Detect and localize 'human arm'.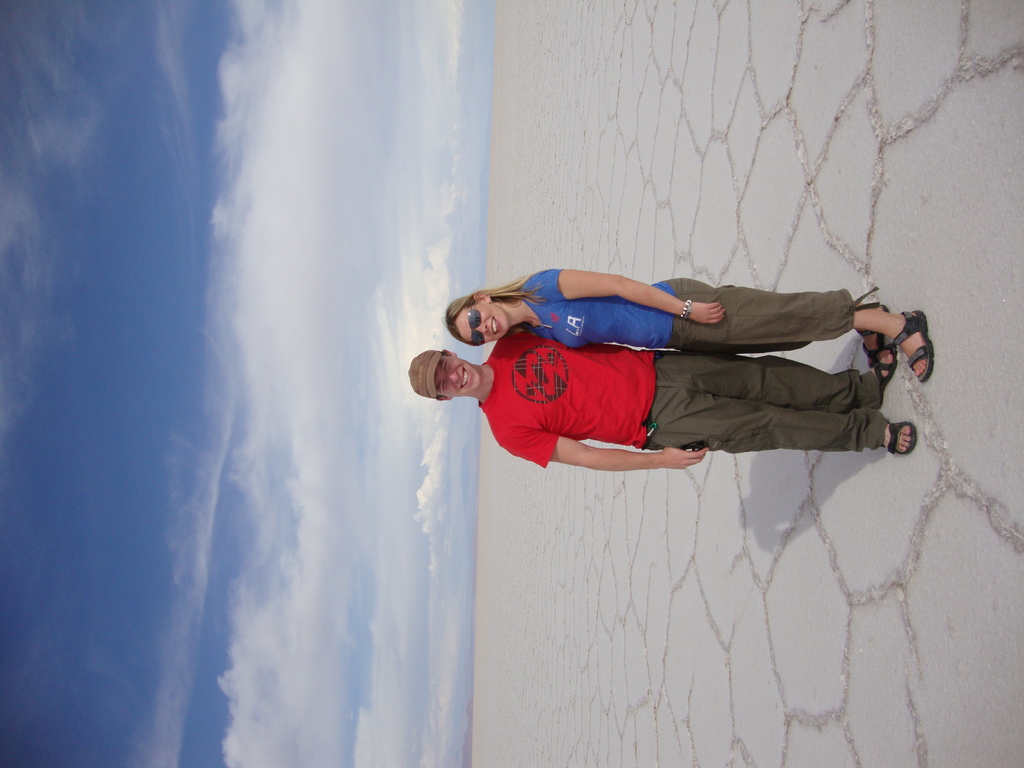
Localized at 545:276:700:334.
